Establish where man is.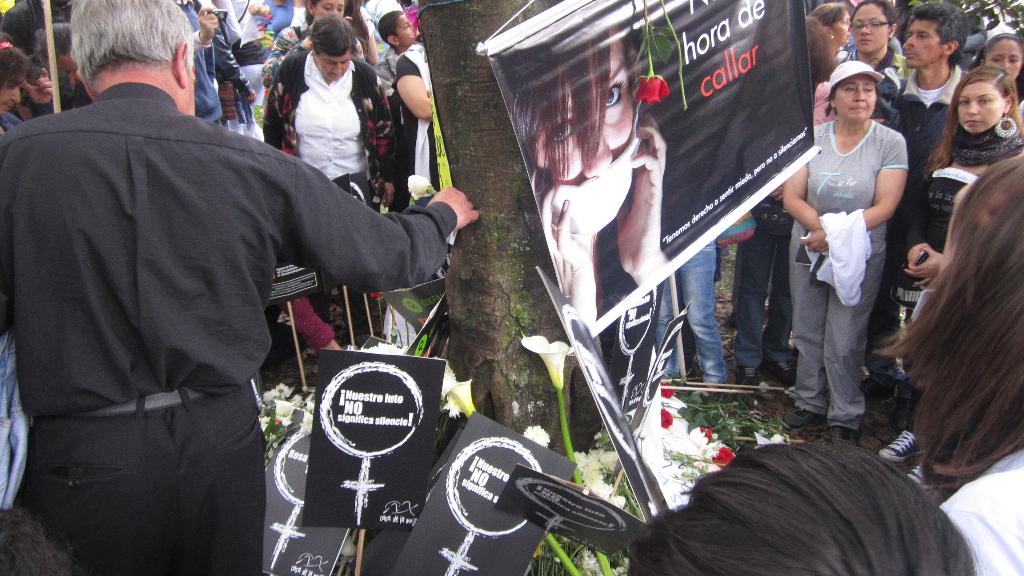
Established at {"x1": 40, "y1": 11, "x2": 459, "y2": 534}.
